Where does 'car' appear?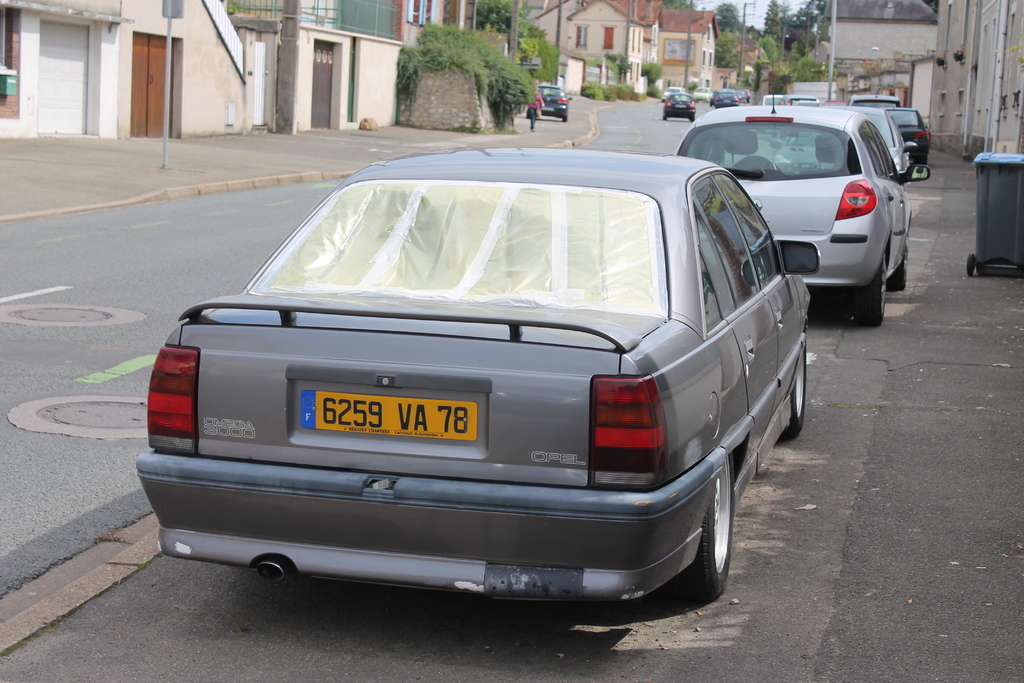
Appears at [x1=890, y1=105, x2=934, y2=172].
